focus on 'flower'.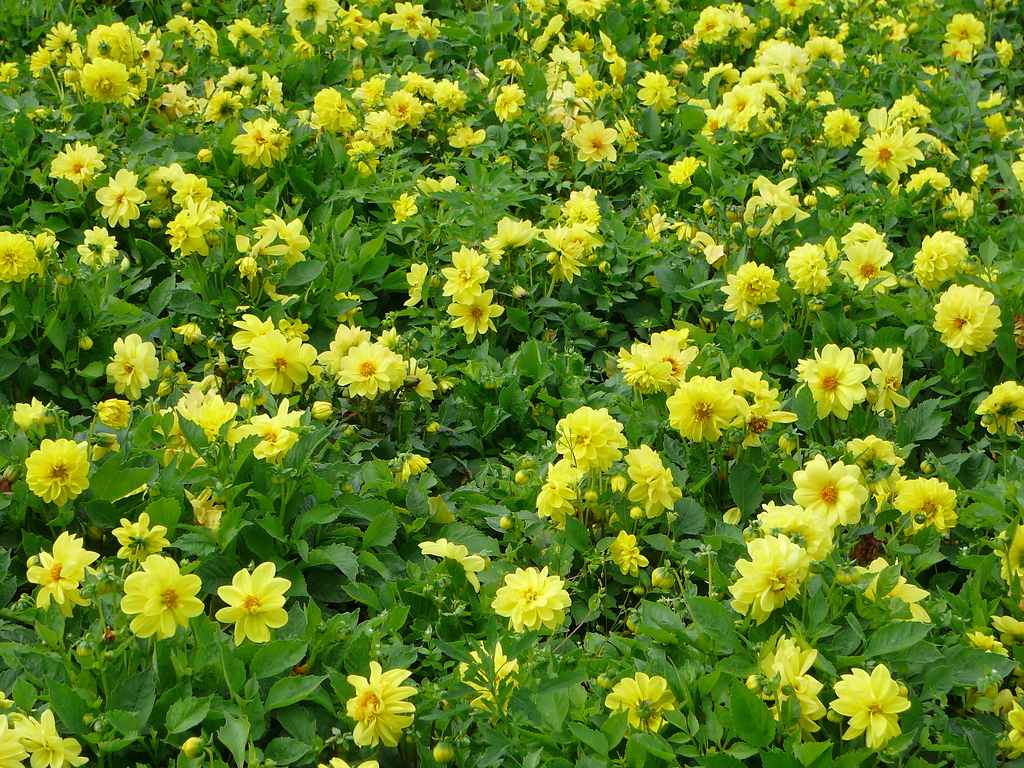
Focused at <box>319,323,367,379</box>.
